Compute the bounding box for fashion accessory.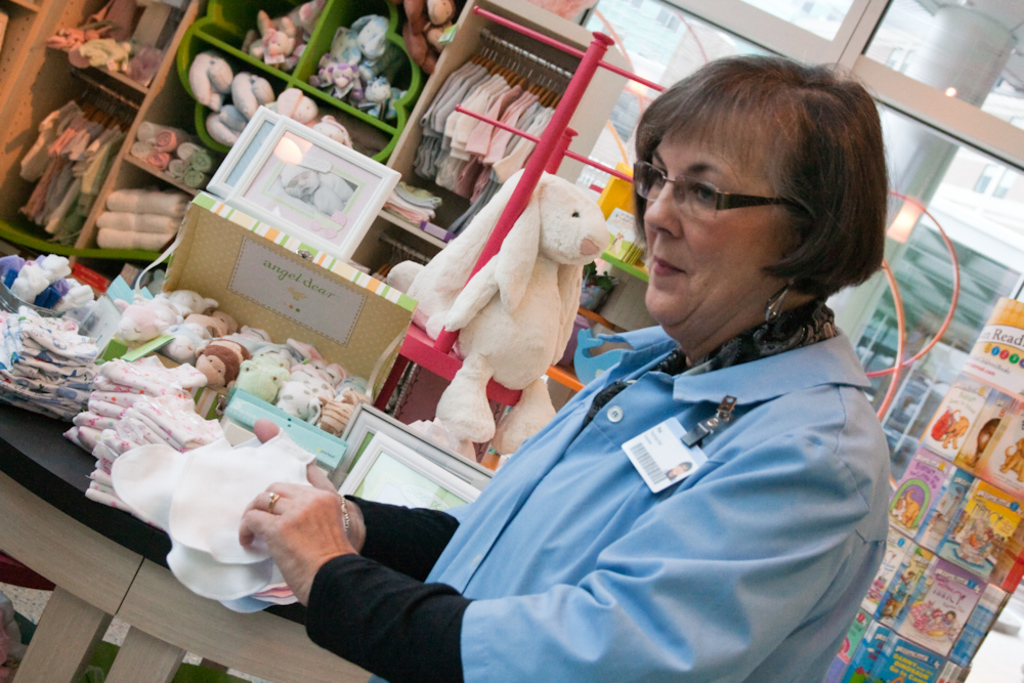
767:275:800:323.
